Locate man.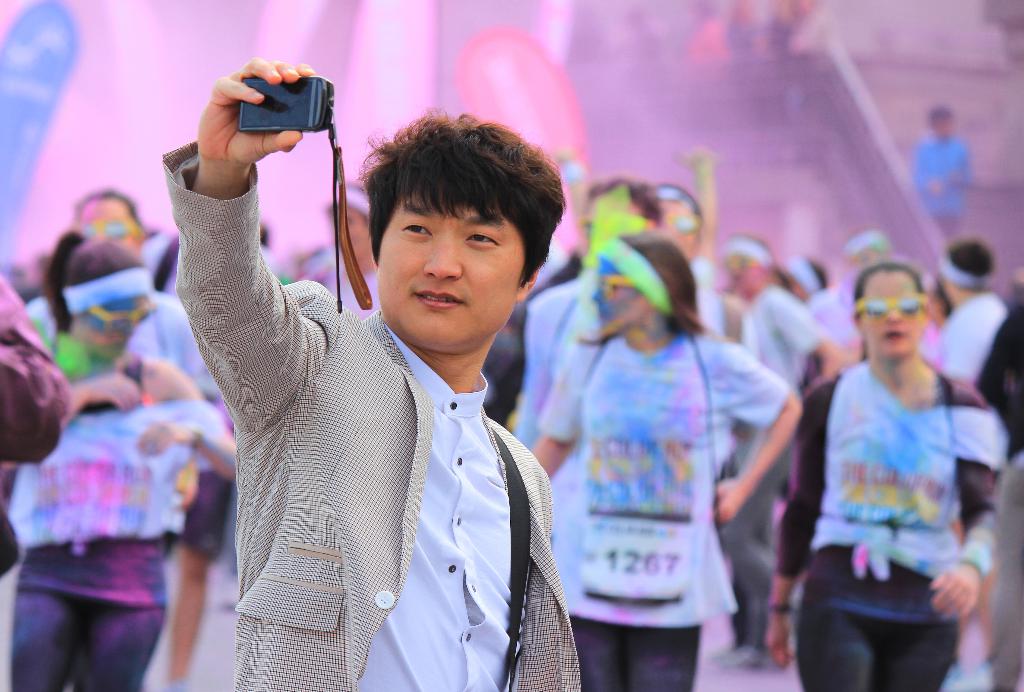
Bounding box: locate(934, 237, 1007, 387).
